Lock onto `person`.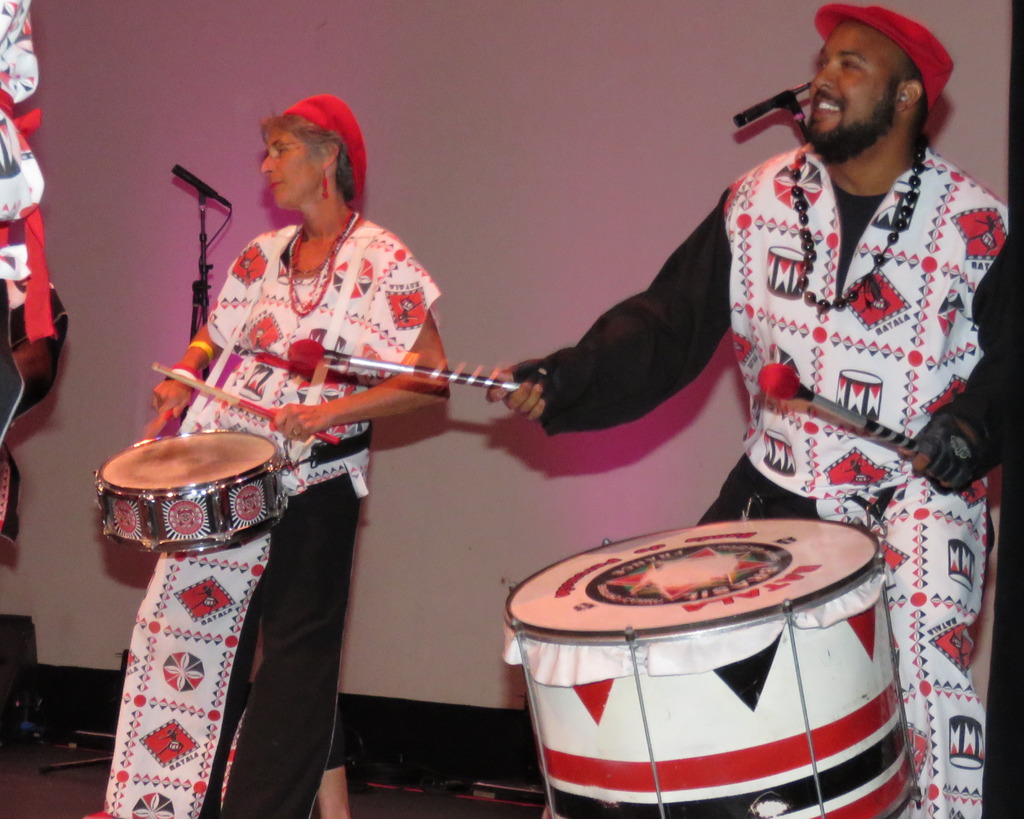
Locked: [488, 1, 1023, 818].
